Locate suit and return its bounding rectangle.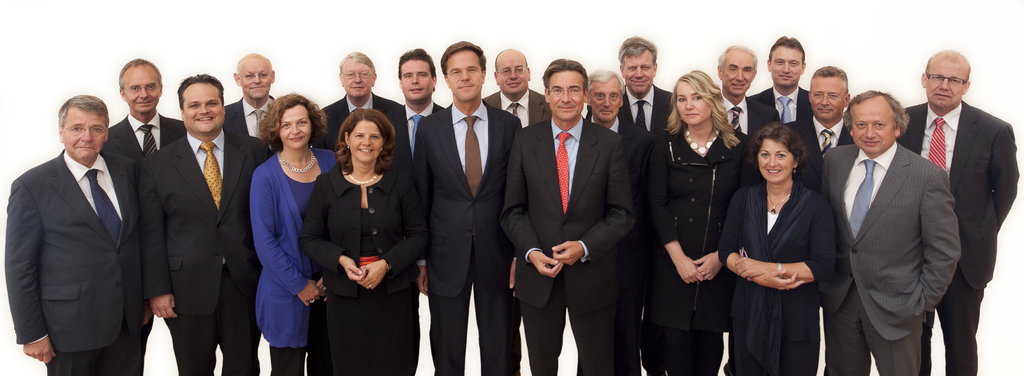
box=[821, 71, 964, 370].
